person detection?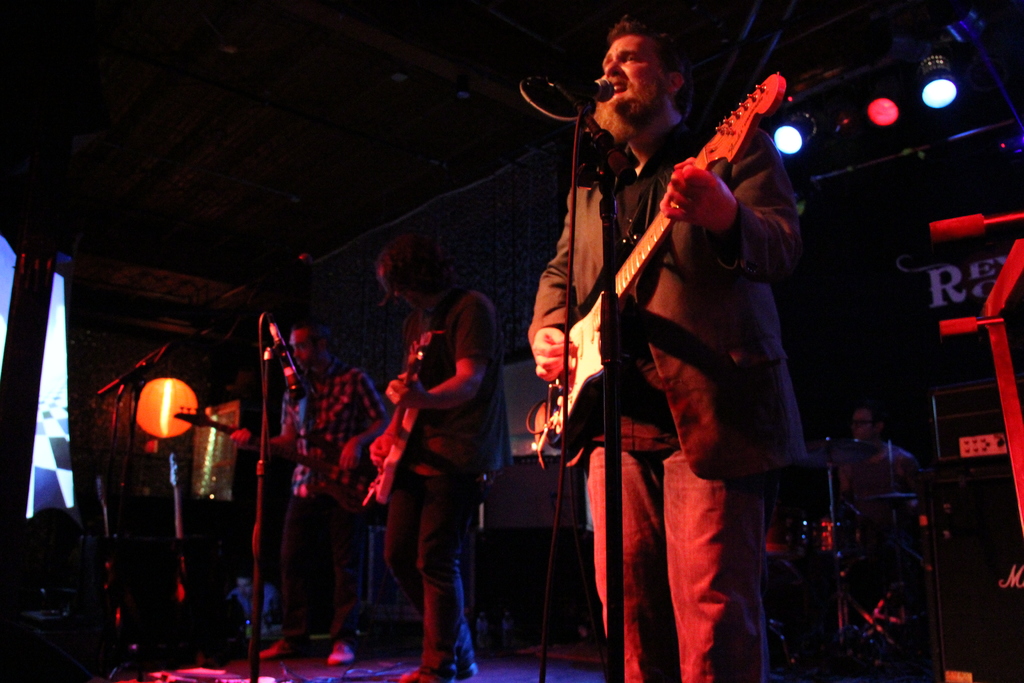
select_region(230, 314, 388, 668)
